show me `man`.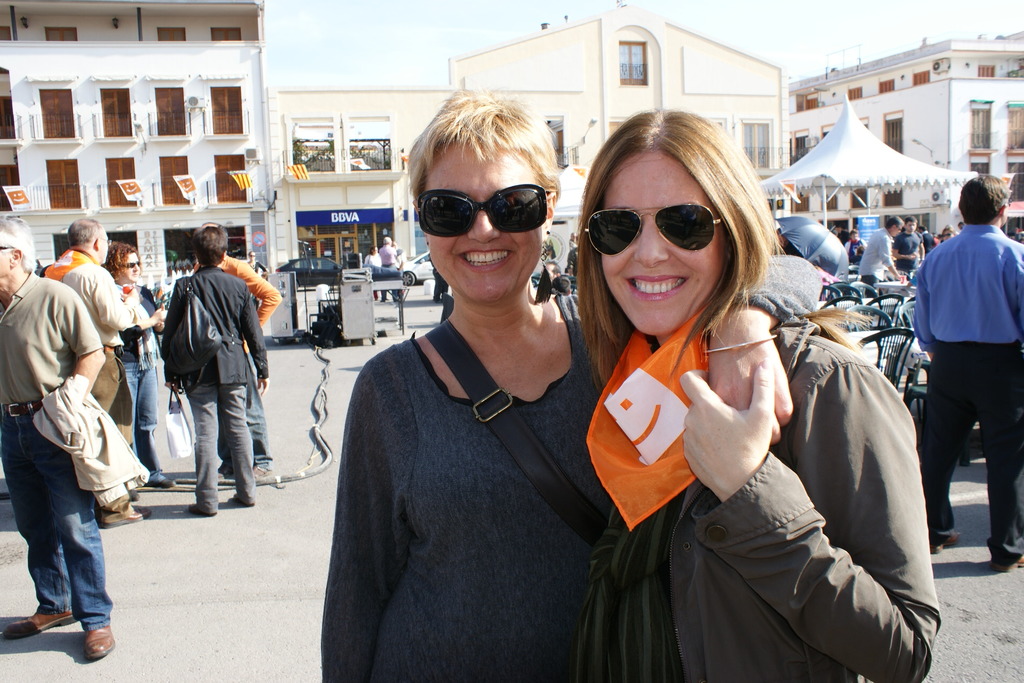
`man` is here: (187,213,282,480).
